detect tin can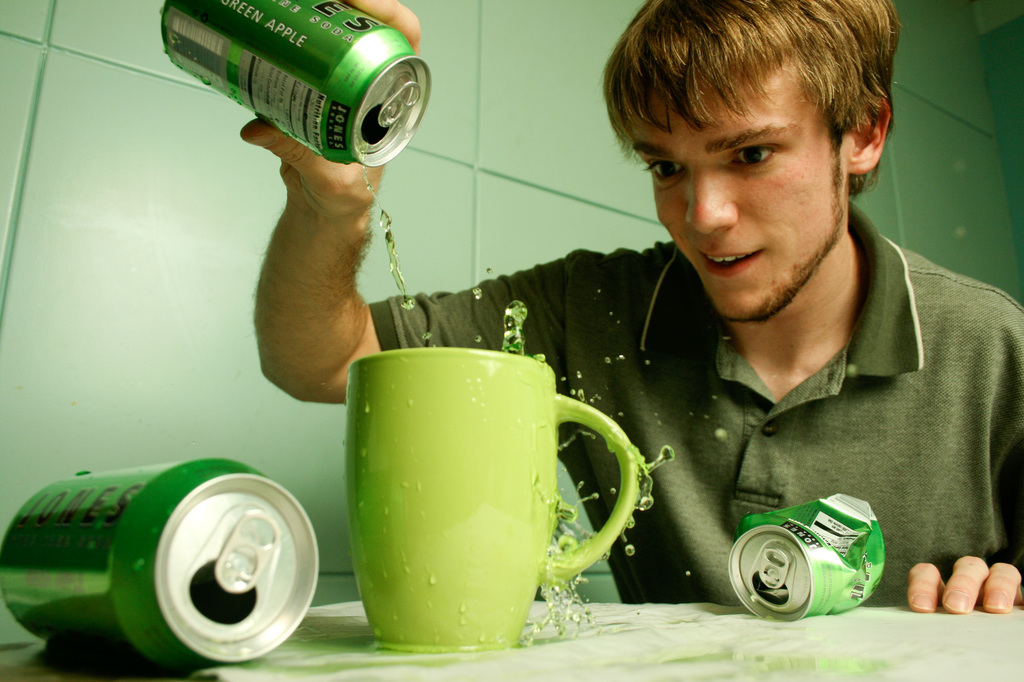
(x1=0, y1=455, x2=321, y2=681)
